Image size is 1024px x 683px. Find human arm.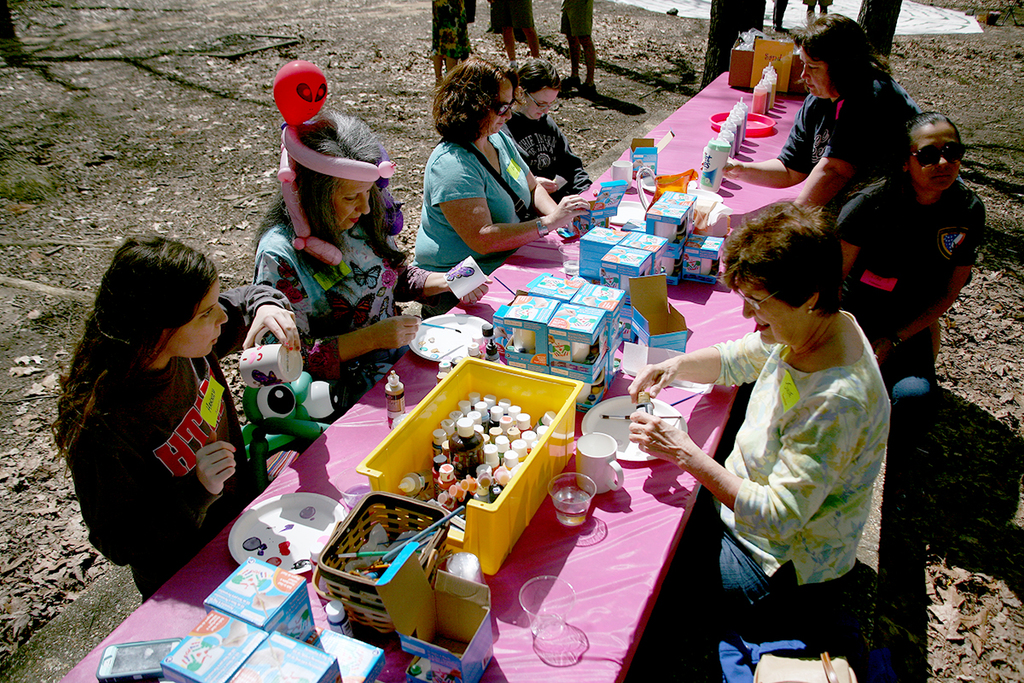
{"left": 650, "top": 390, "right": 806, "bottom": 558}.
